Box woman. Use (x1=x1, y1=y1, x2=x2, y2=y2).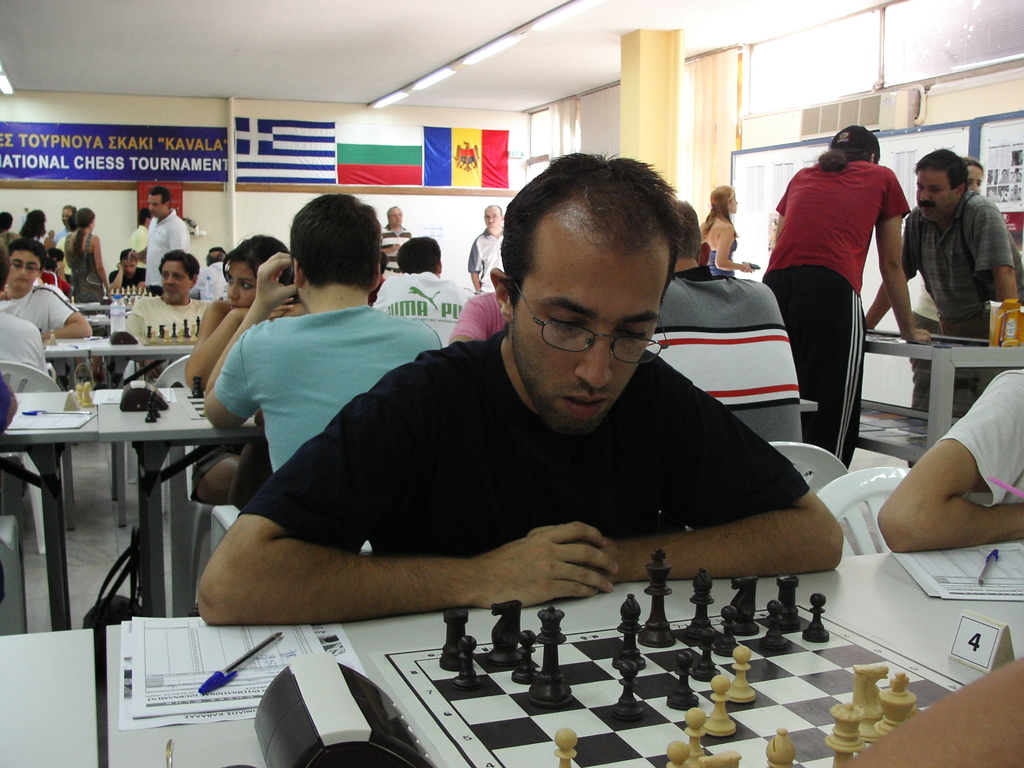
(x1=62, y1=209, x2=111, y2=380).
